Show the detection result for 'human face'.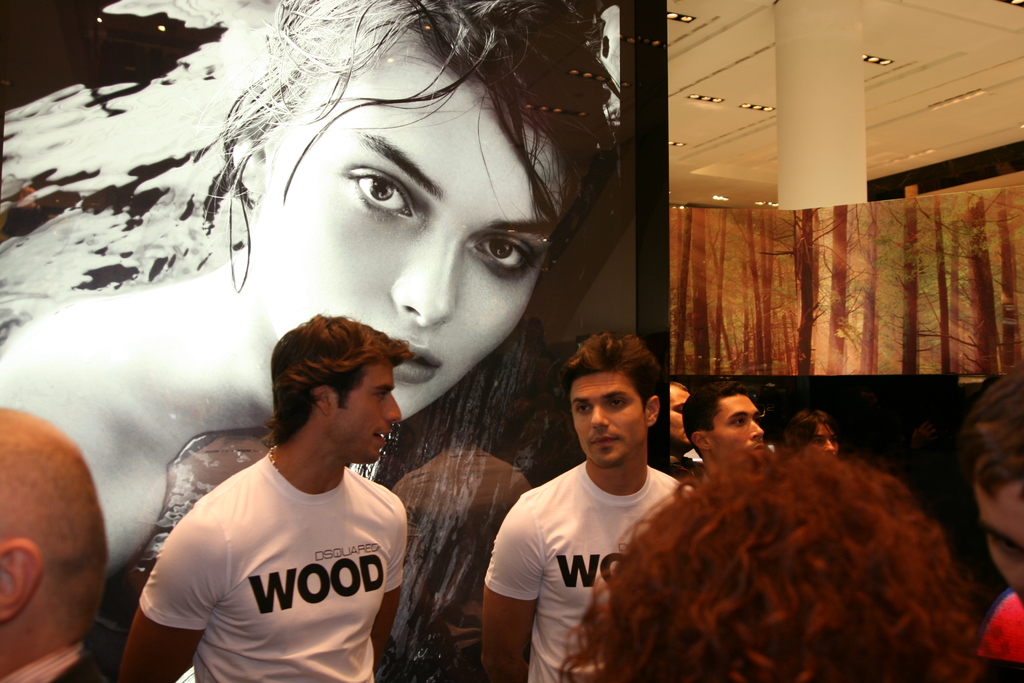
rect(570, 373, 649, 466).
